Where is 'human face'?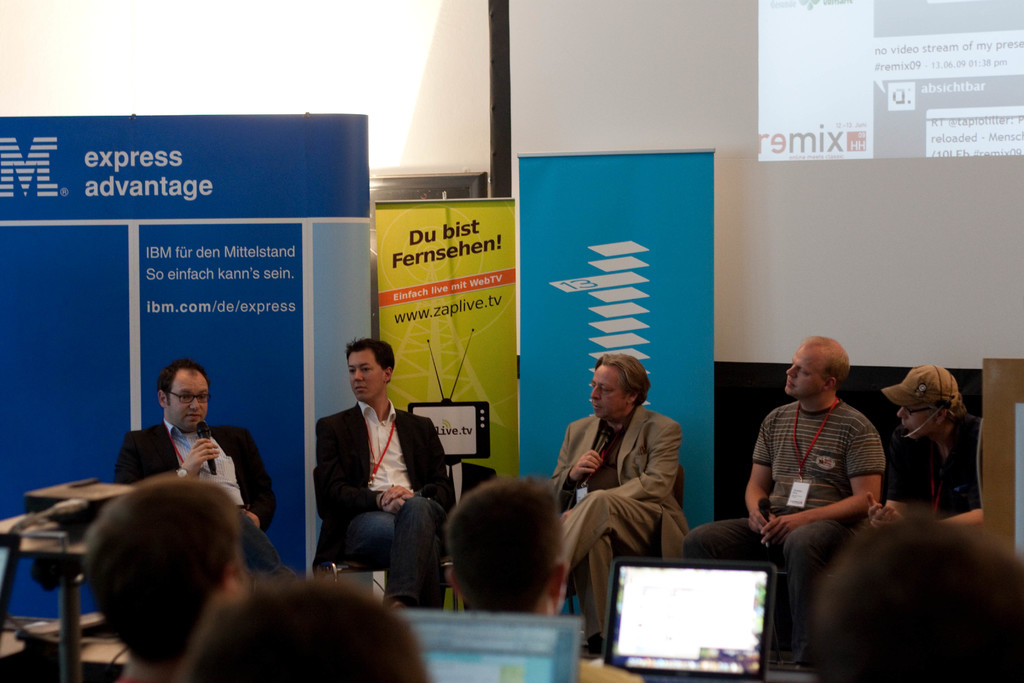
<bbox>890, 407, 942, 441</bbox>.
